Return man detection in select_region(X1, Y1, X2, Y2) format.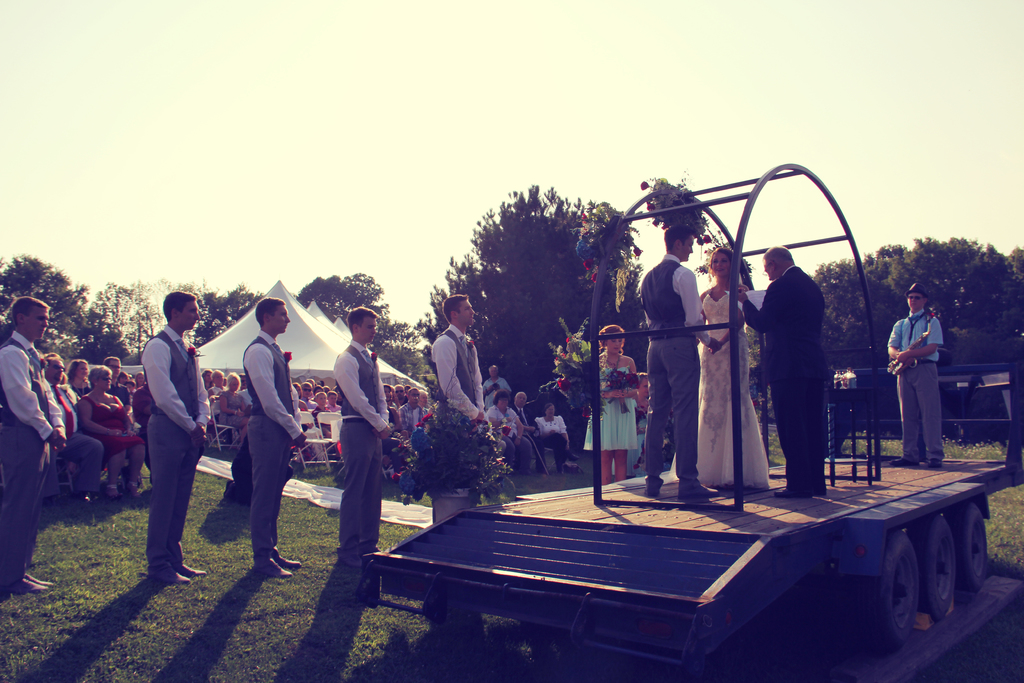
select_region(39, 347, 95, 502).
